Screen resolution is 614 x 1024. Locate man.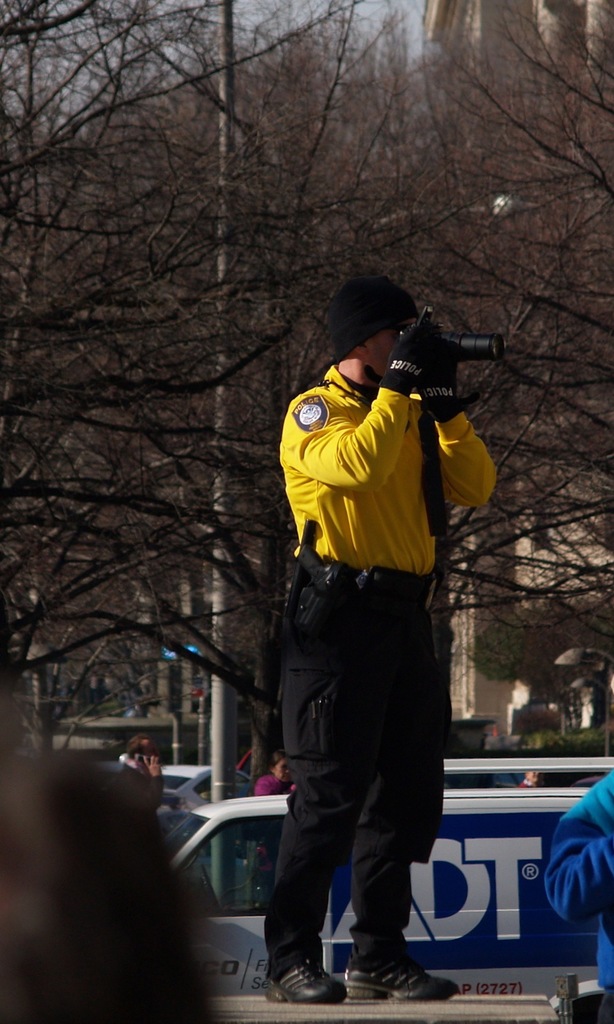
x1=202, y1=294, x2=513, y2=985.
